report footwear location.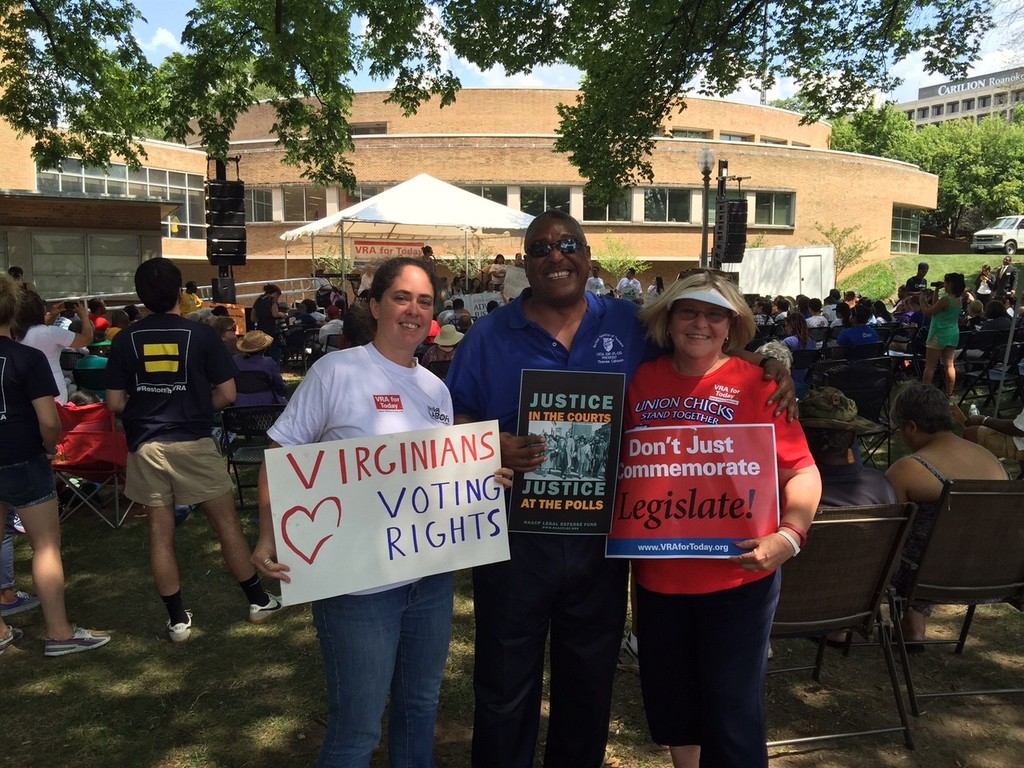
Report: select_region(46, 626, 111, 656).
